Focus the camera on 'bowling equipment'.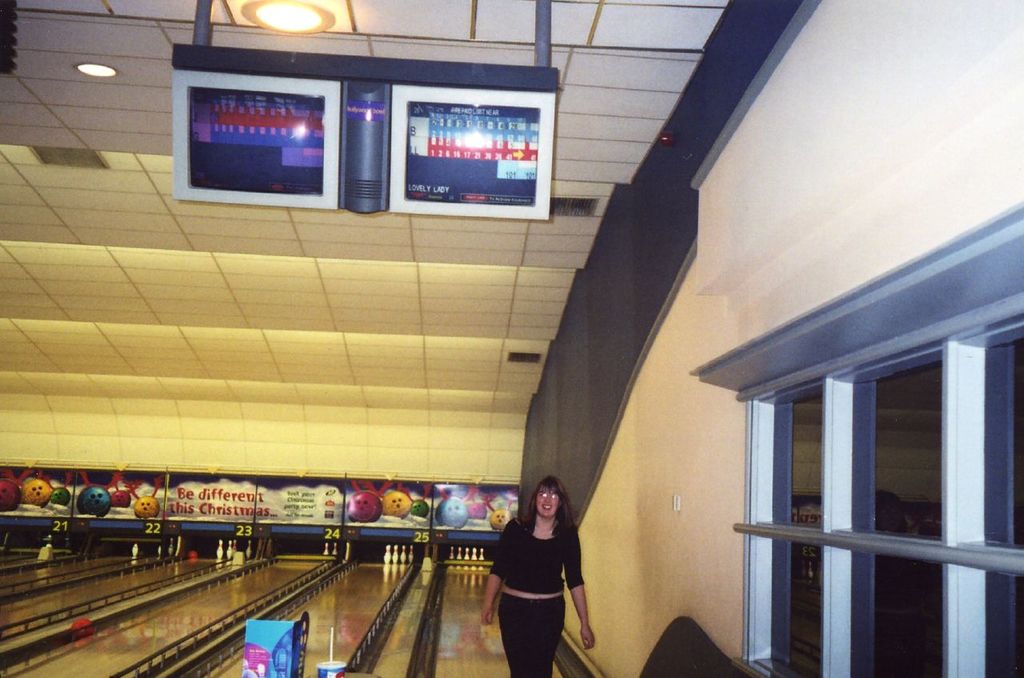
Focus region: [x1=0, y1=479, x2=24, y2=510].
